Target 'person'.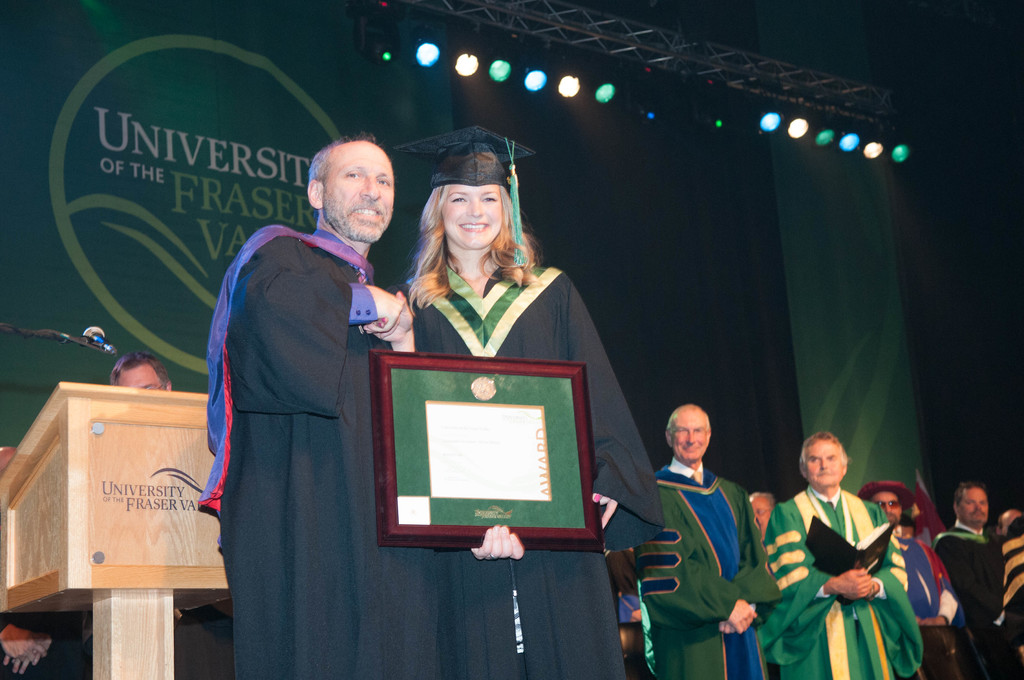
Target region: left=760, top=425, right=922, bottom=679.
